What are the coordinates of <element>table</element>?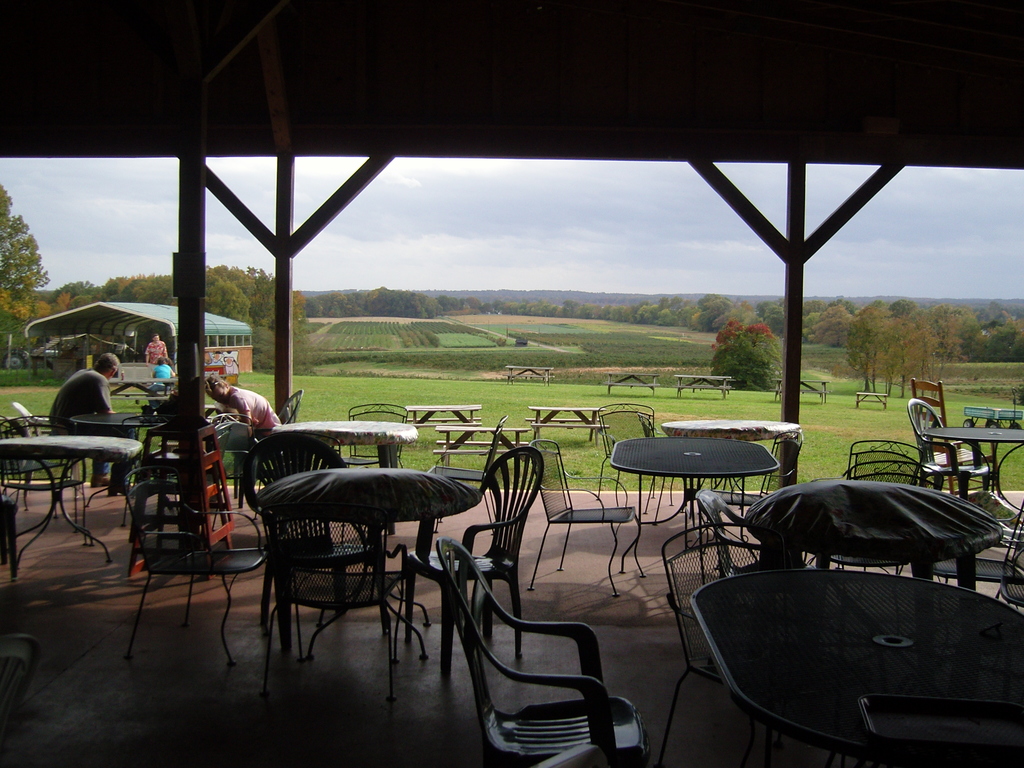
locate(680, 561, 1023, 763).
